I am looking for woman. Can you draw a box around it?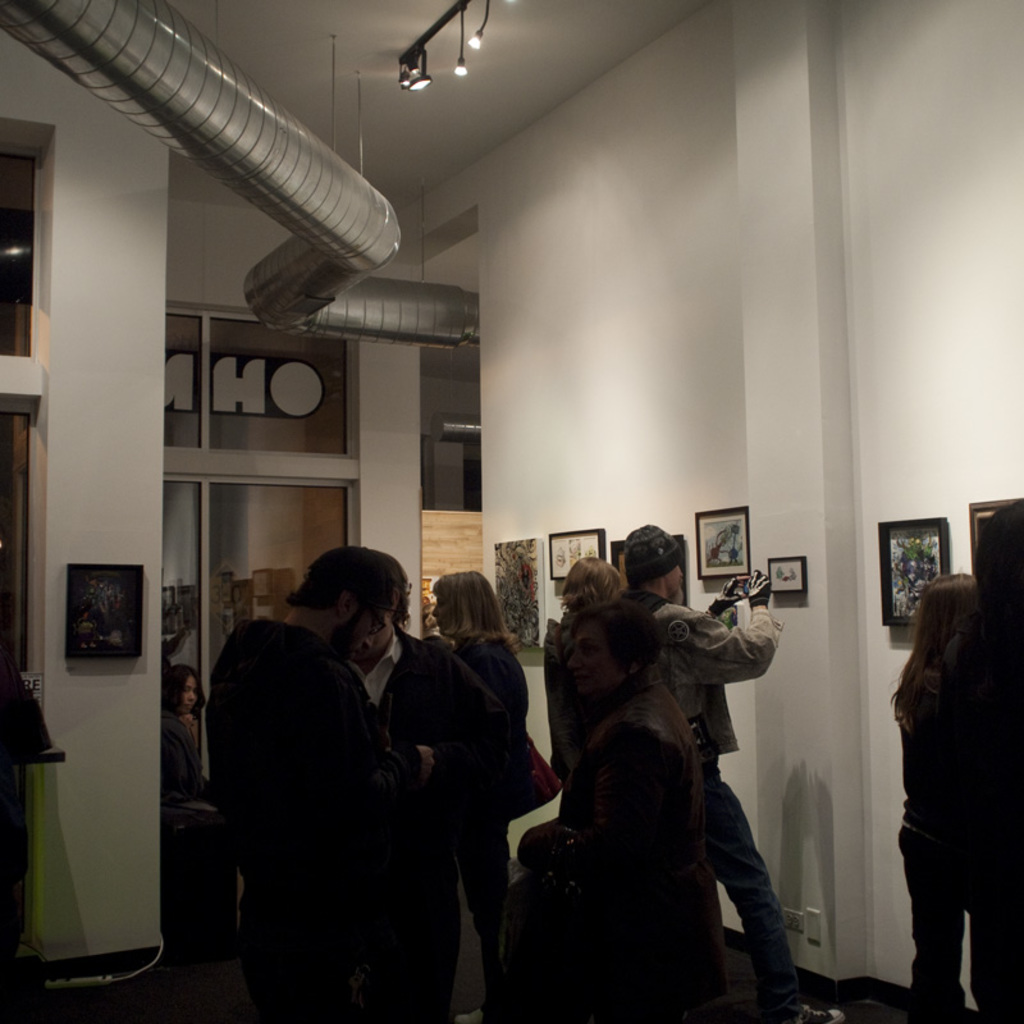
Sure, the bounding box is detection(881, 563, 1023, 1014).
